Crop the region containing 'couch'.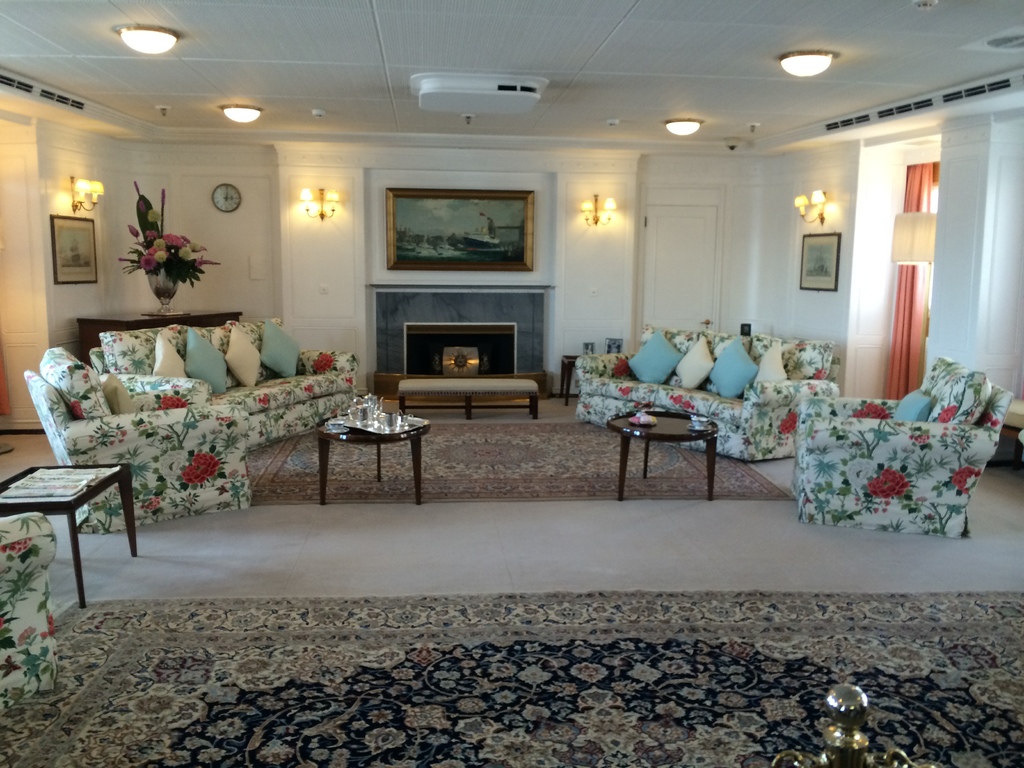
Crop region: Rect(794, 360, 1016, 540).
